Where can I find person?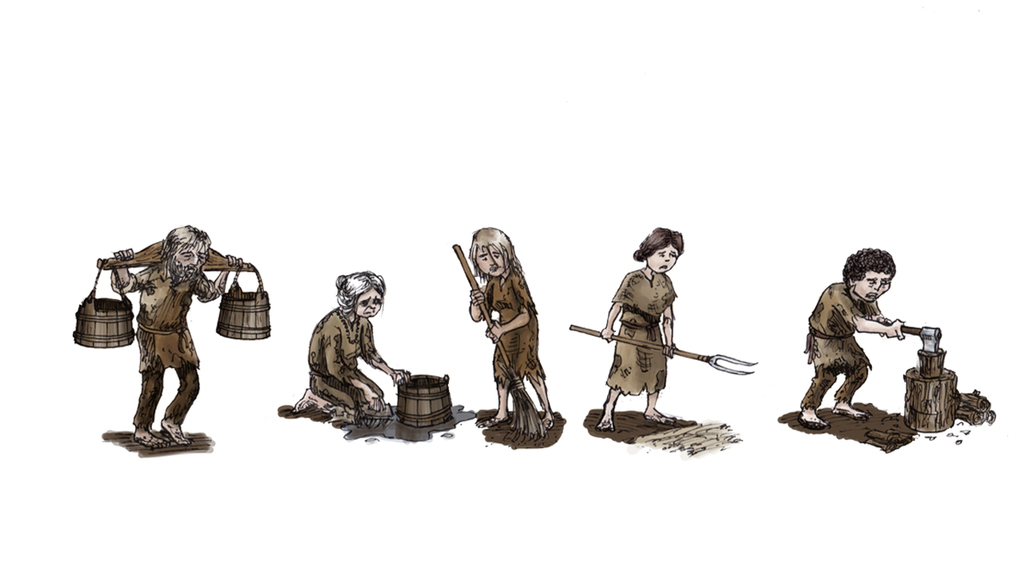
You can find it at 282, 271, 415, 434.
